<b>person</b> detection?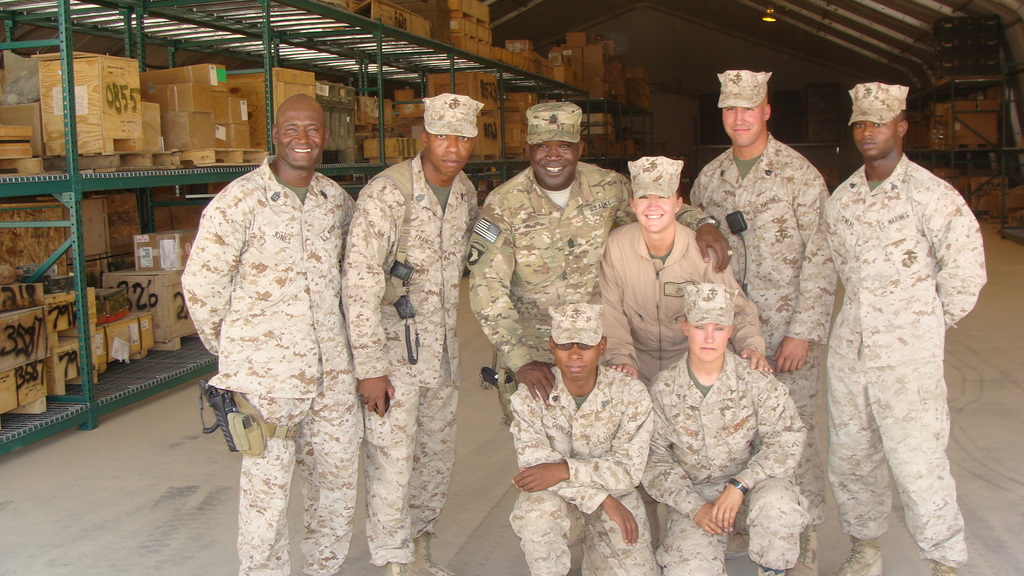
region(180, 94, 356, 575)
